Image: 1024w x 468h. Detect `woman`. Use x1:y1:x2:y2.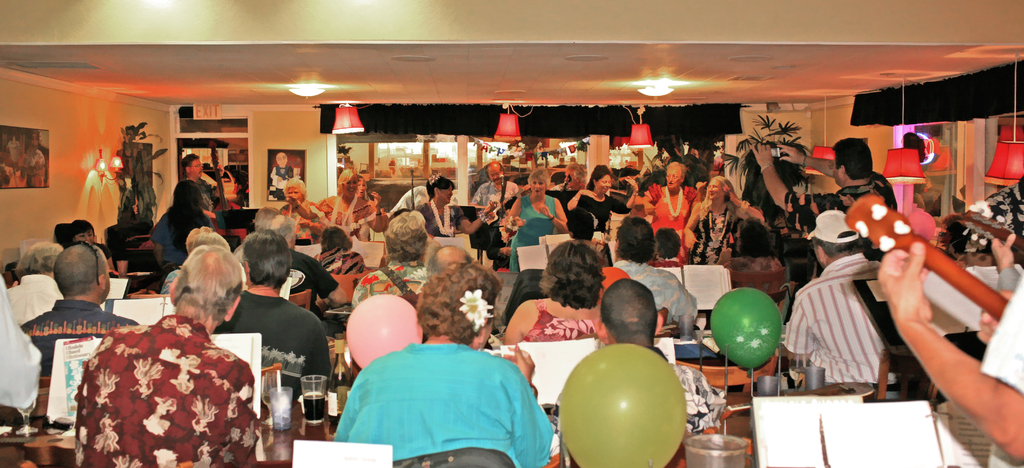
568:160:638:233.
